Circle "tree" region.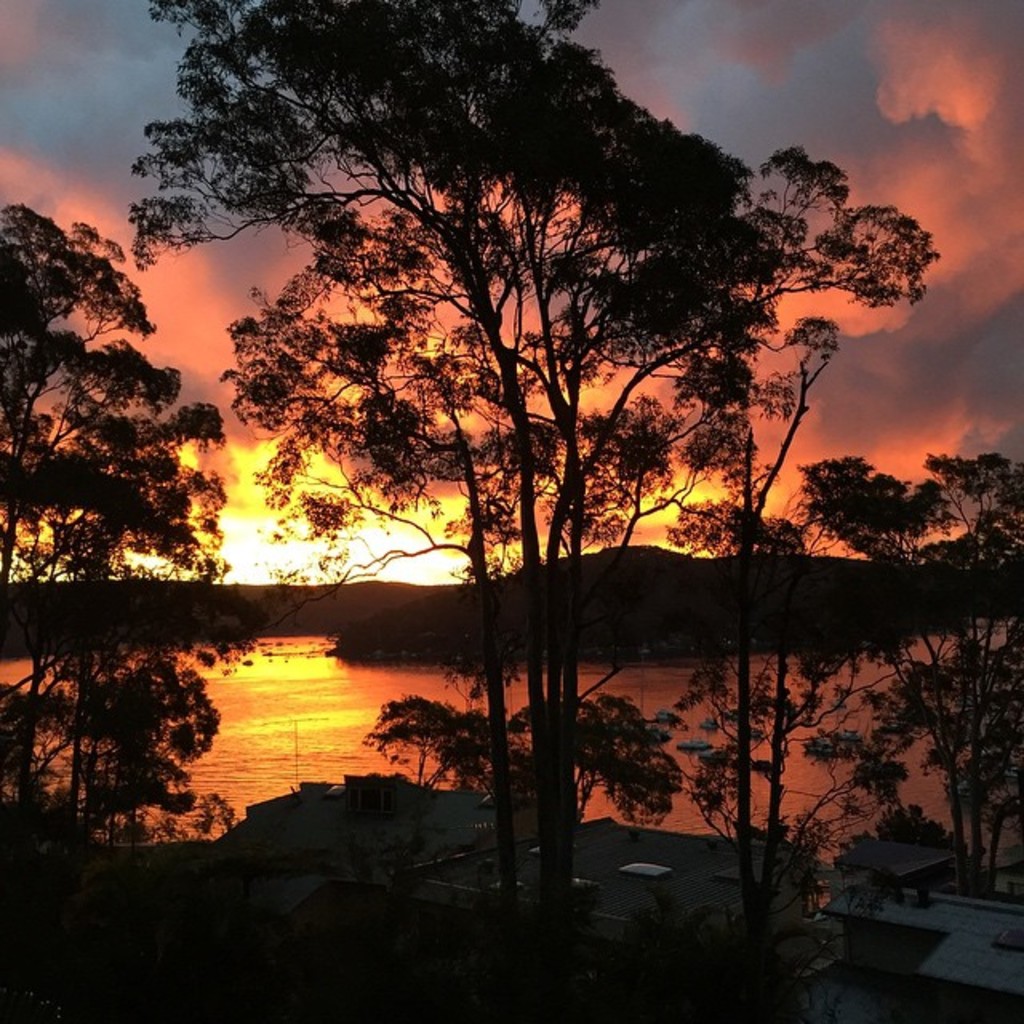
Region: bbox=(803, 454, 1022, 885).
